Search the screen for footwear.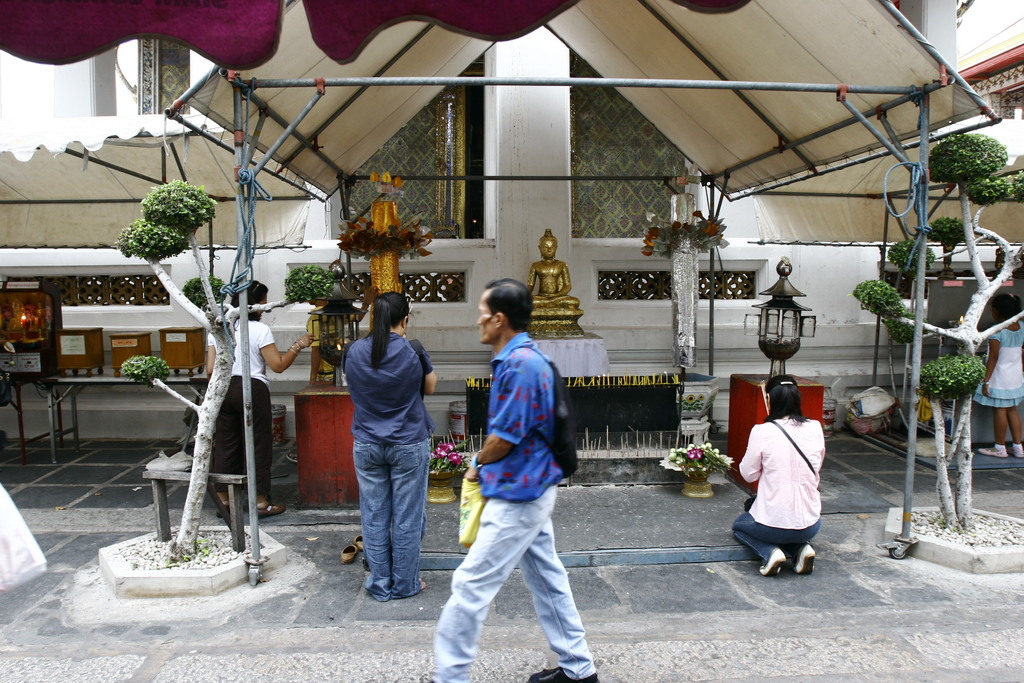
Found at [975, 440, 1008, 458].
